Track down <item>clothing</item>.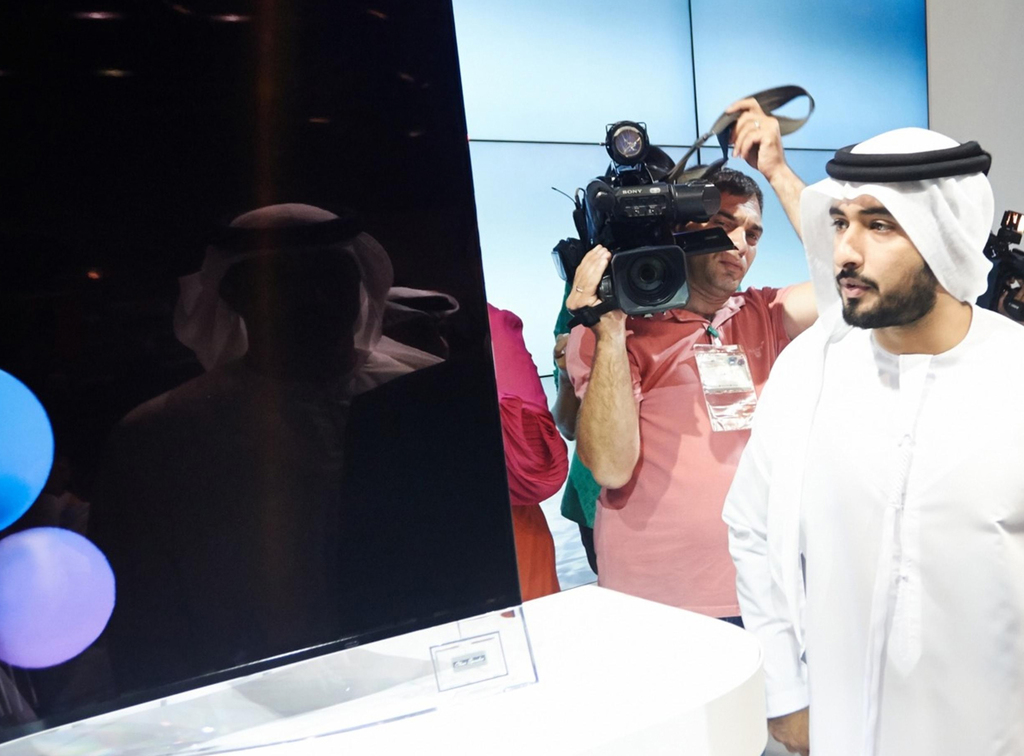
Tracked to 555:280:602:577.
